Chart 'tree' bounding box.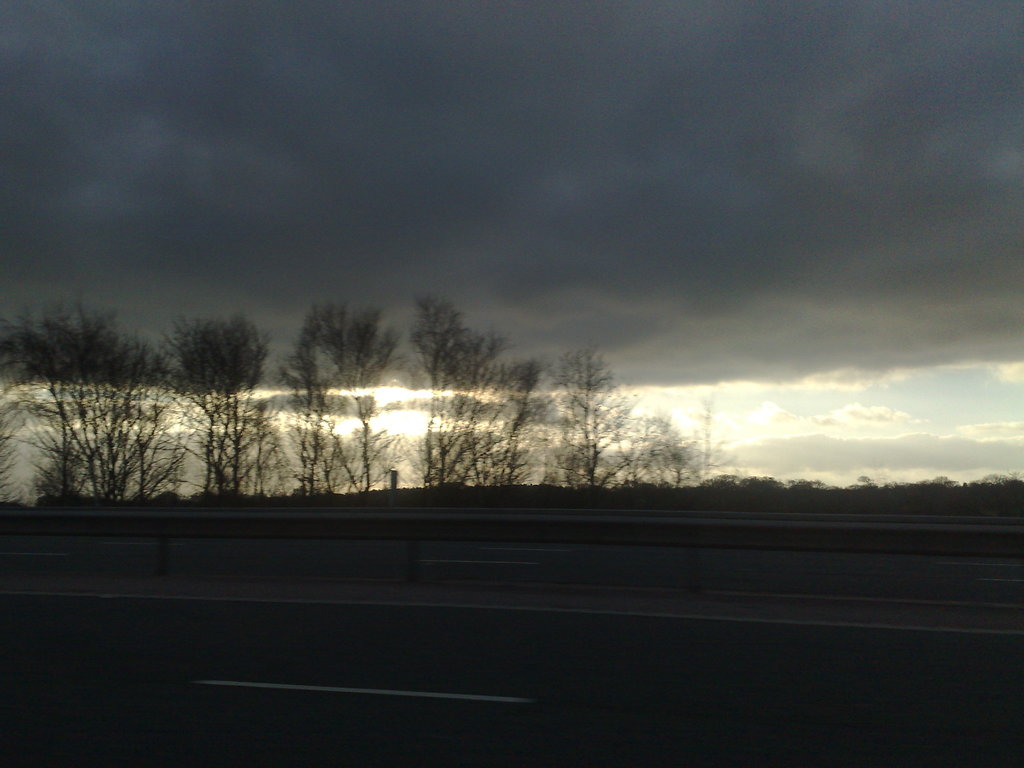
Charted: left=35, top=285, right=175, bottom=527.
